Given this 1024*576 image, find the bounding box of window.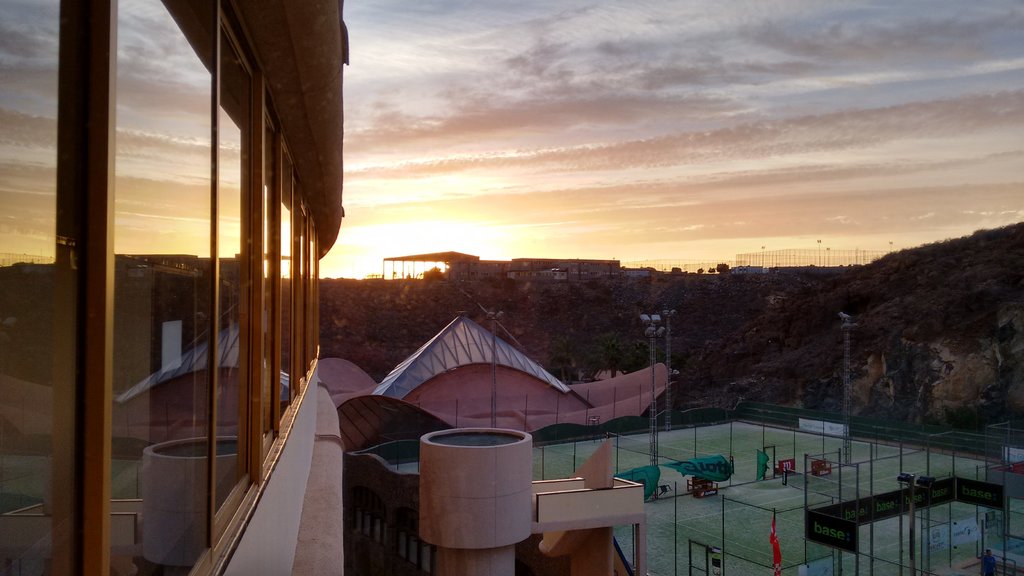
(0,0,88,571).
